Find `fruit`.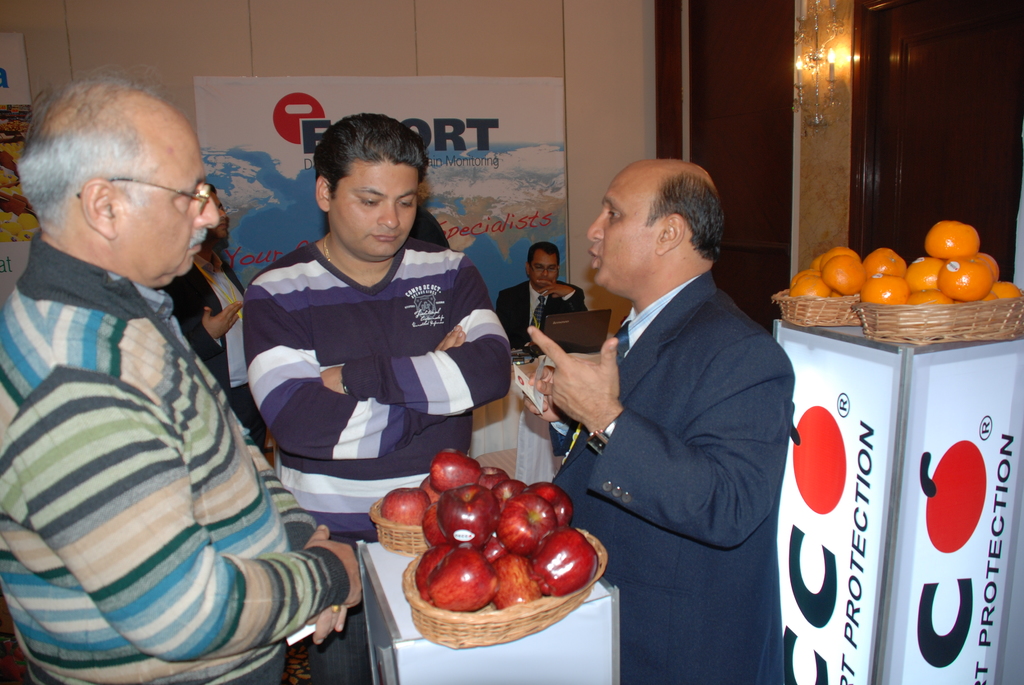
(x1=793, y1=407, x2=848, y2=518).
